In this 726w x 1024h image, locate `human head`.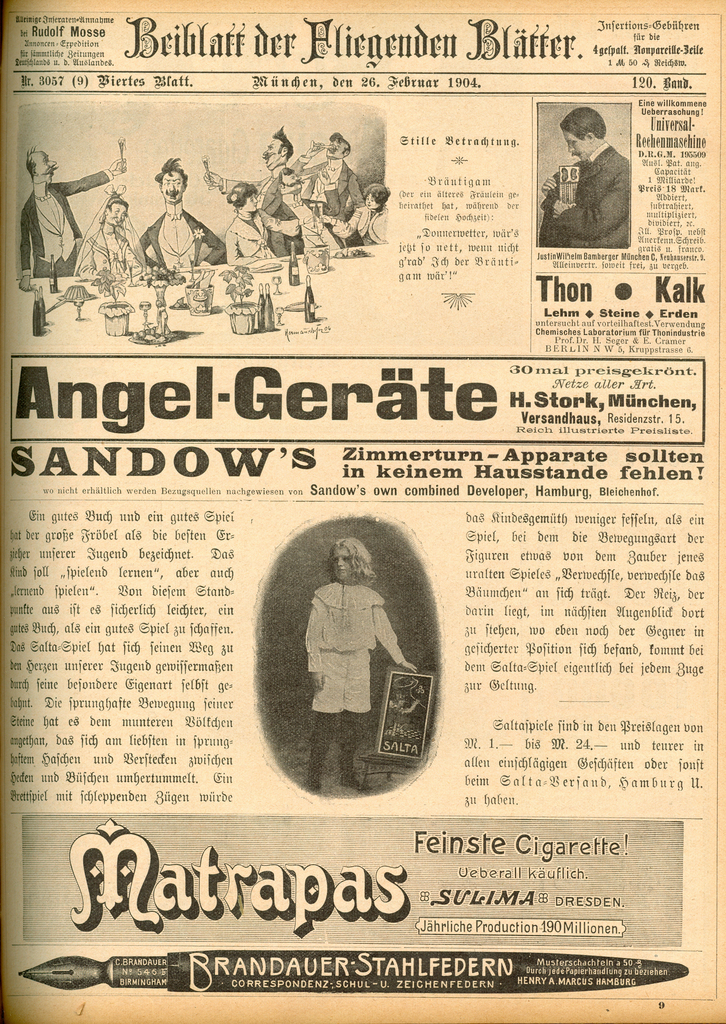
Bounding box: bbox=(260, 122, 291, 172).
